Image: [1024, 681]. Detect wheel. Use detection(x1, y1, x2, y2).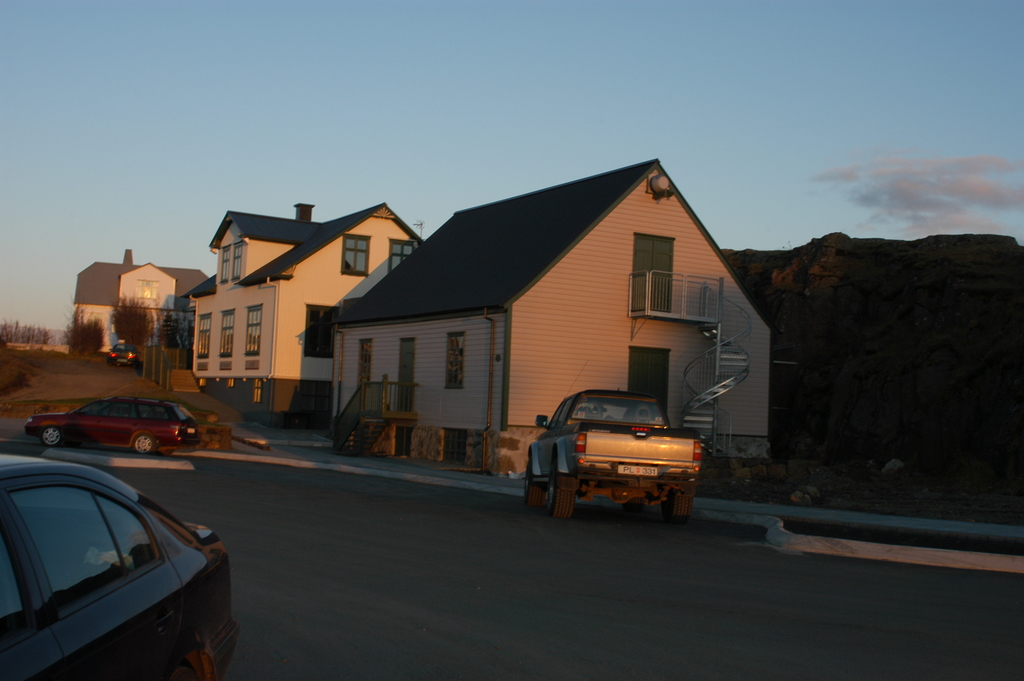
detection(527, 462, 545, 507).
